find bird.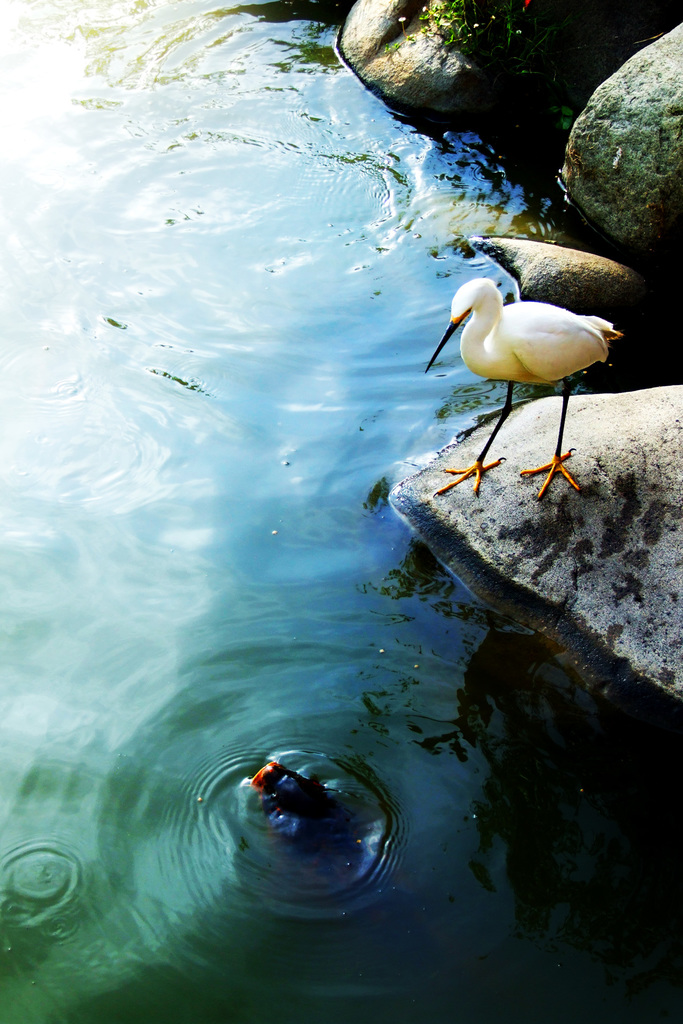
436, 264, 627, 468.
